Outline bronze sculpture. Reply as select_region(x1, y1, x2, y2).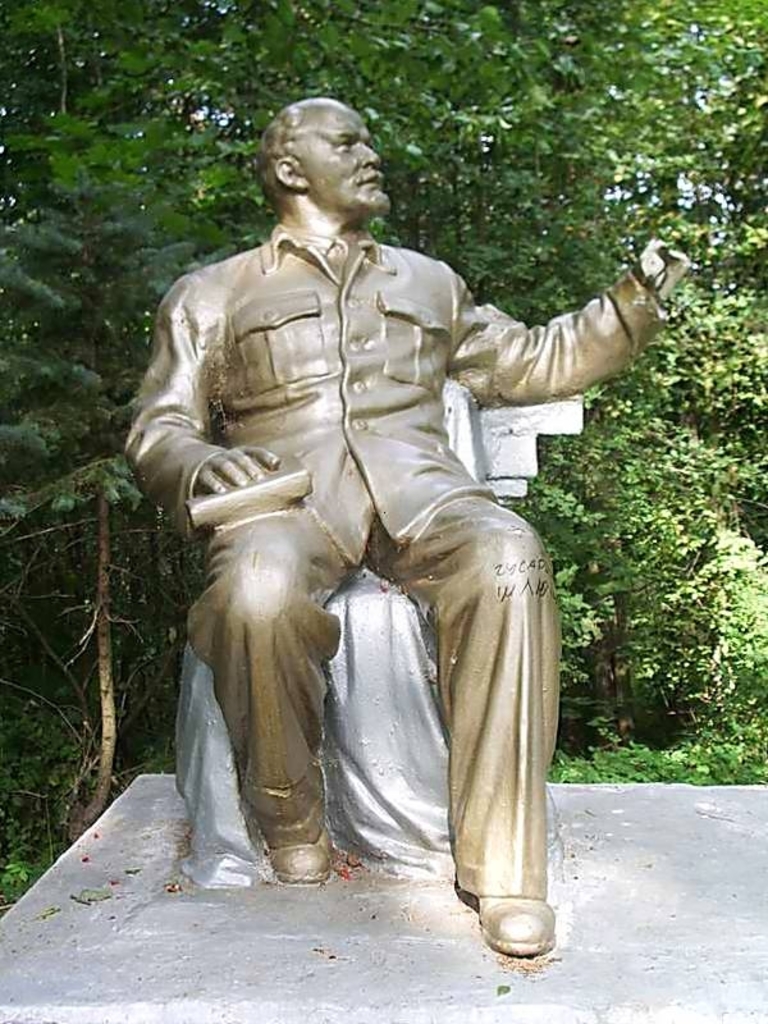
select_region(120, 129, 625, 924).
